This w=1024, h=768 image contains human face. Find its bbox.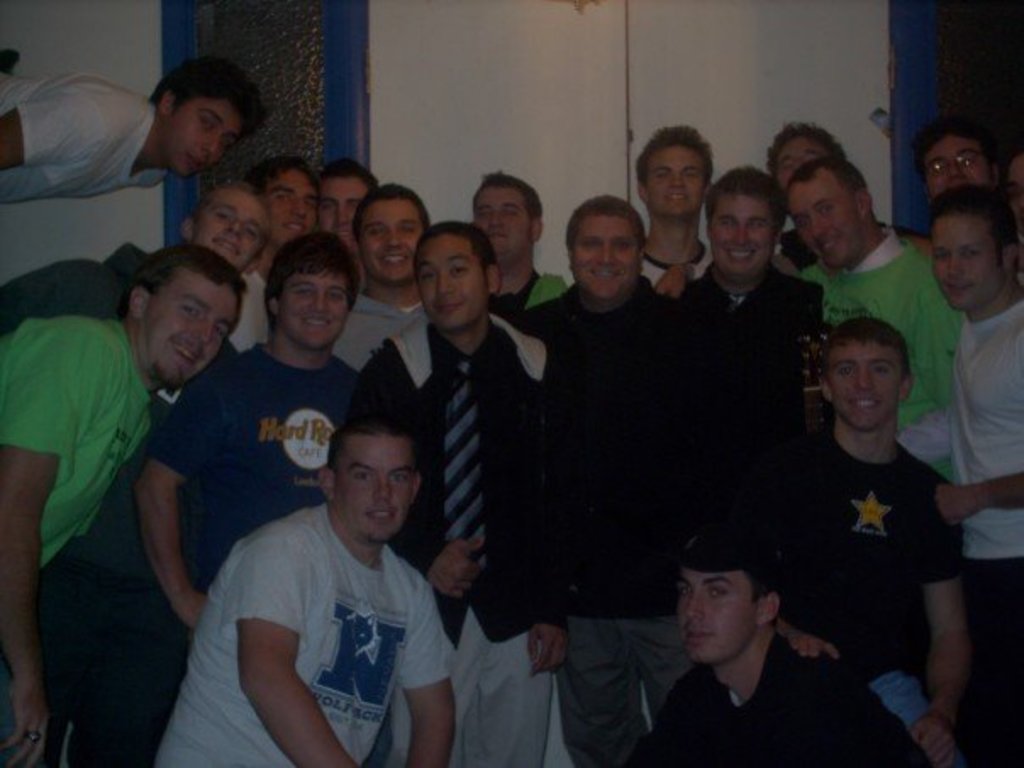
Rect(790, 175, 846, 270).
